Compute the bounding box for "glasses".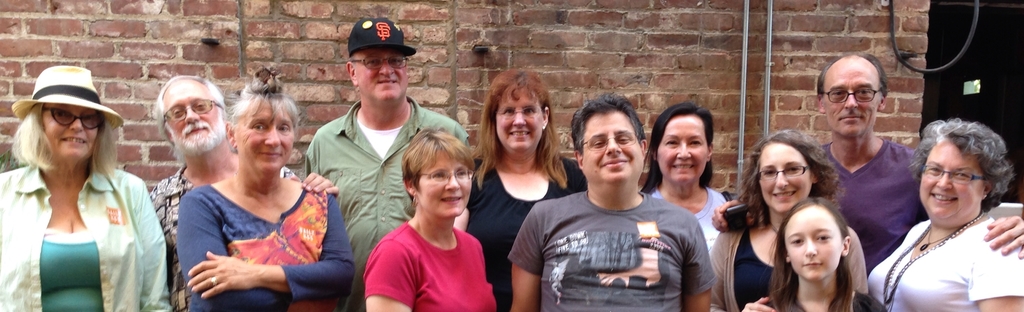
{"left": 816, "top": 81, "right": 900, "bottom": 119}.
